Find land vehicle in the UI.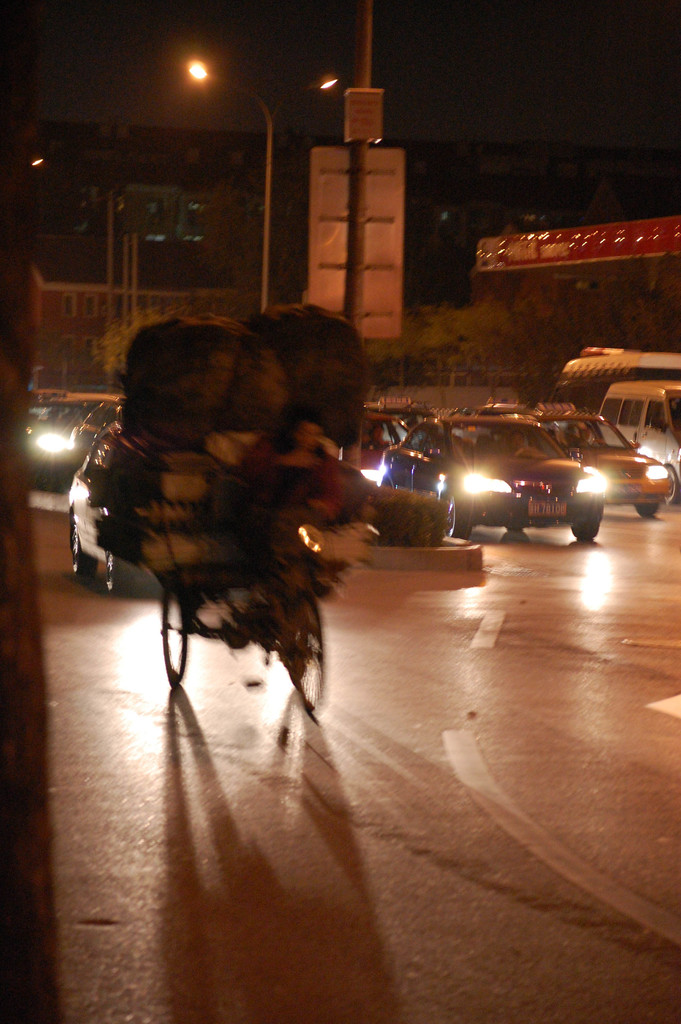
UI element at select_region(537, 399, 666, 515).
